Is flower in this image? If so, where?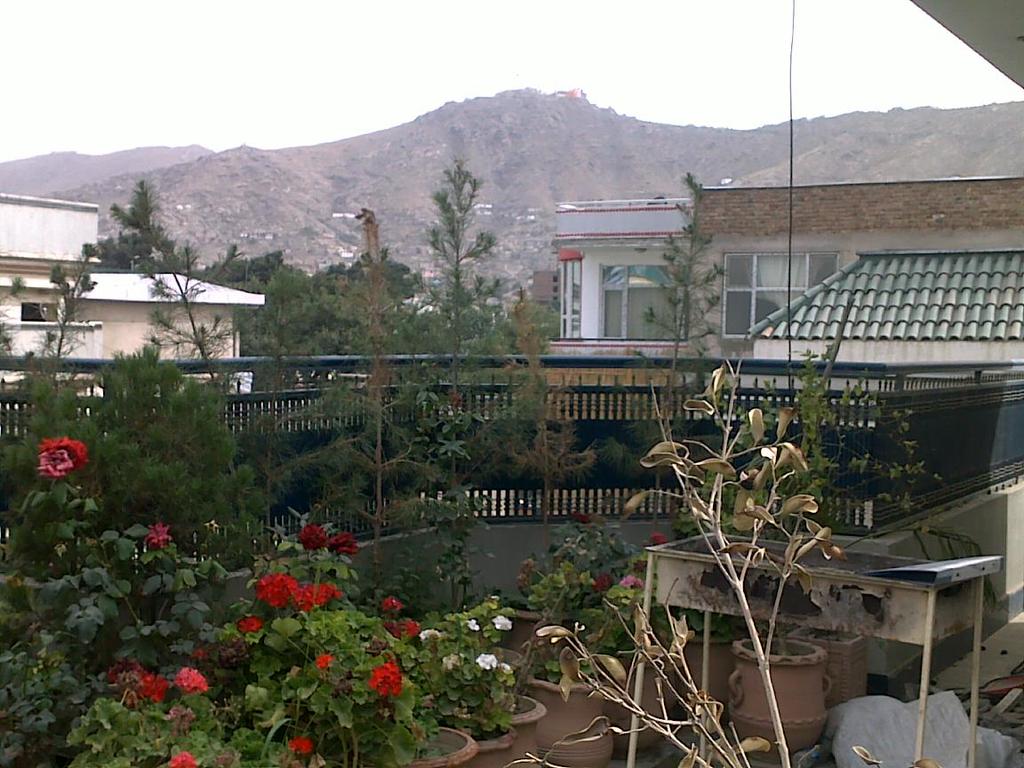
Yes, at (258, 573, 297, 612).
